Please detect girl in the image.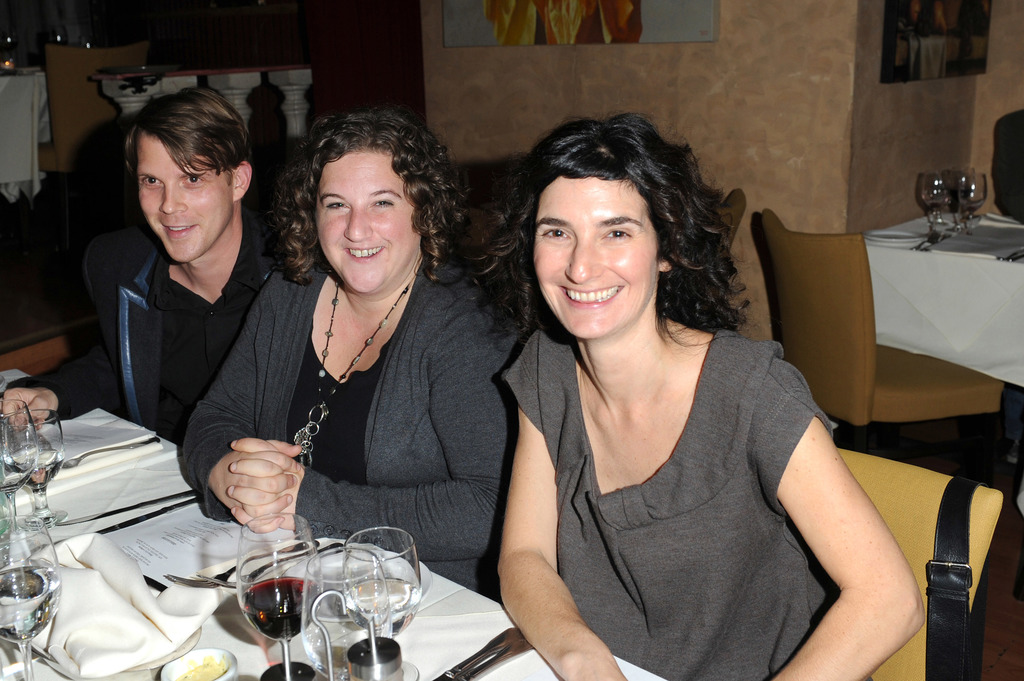
178/102/527/590.
